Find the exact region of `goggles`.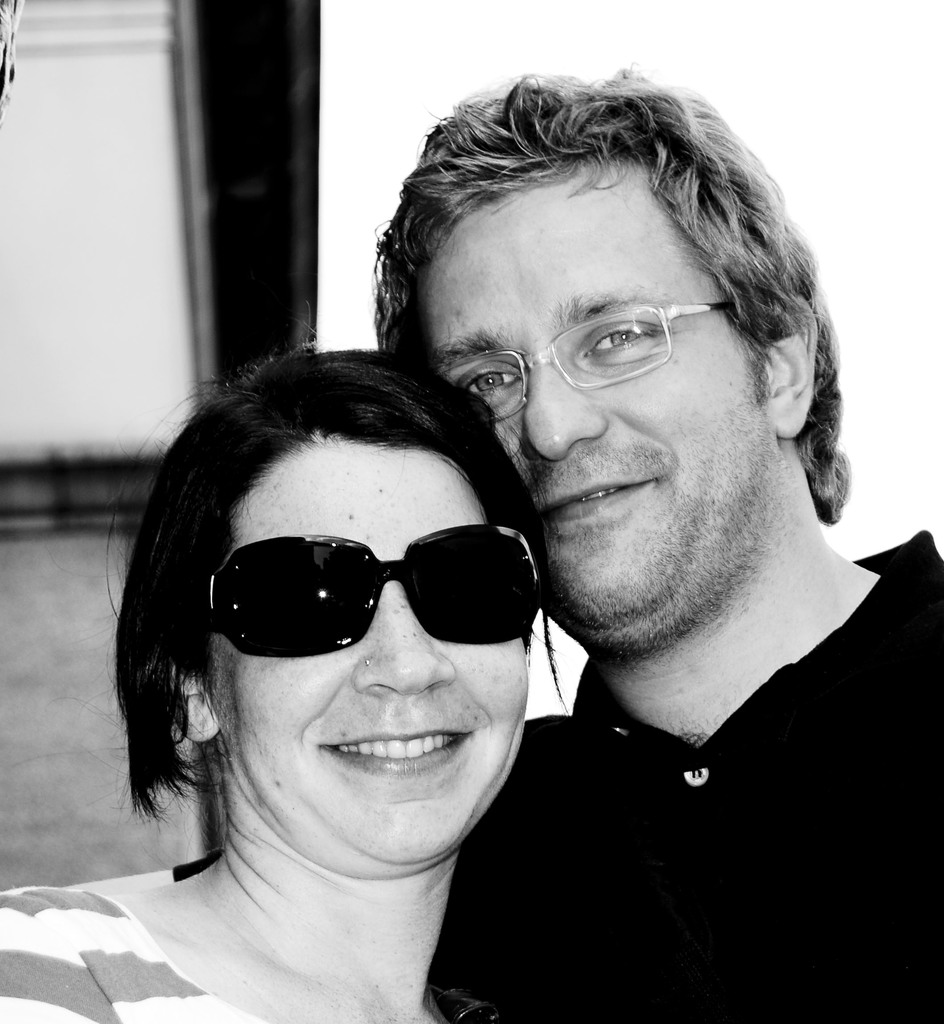
Exact region: BBox(204, 516, 541, 655).
